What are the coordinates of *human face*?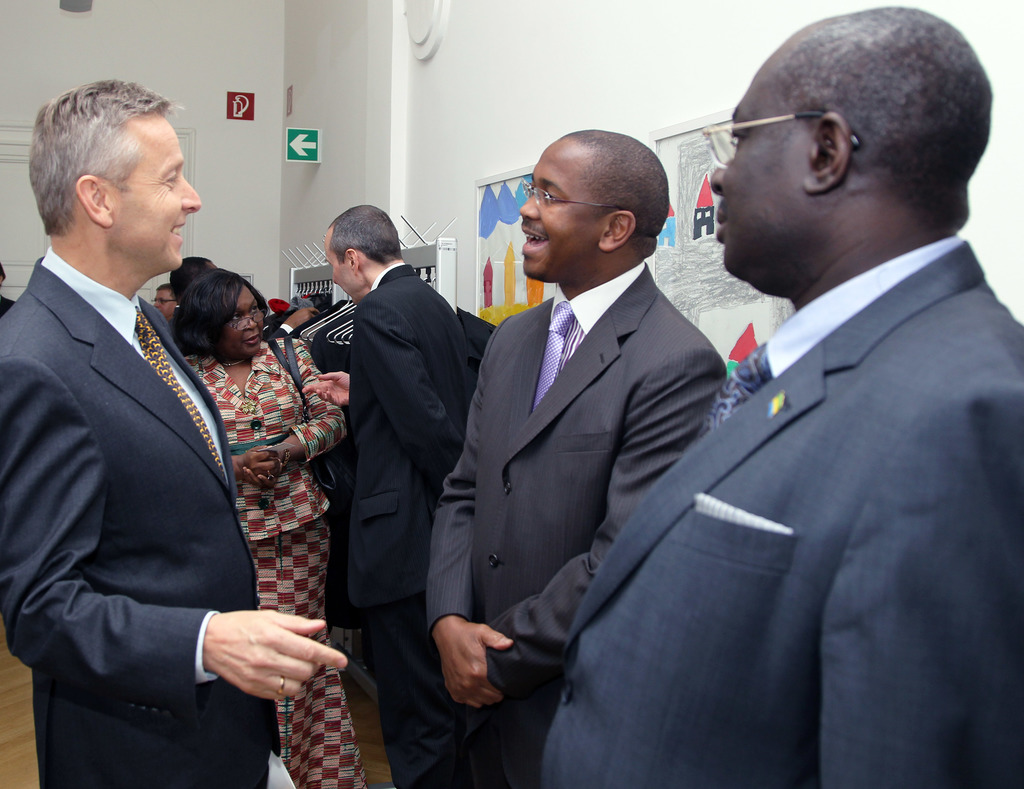
detection(516, 140, 594, 279).
